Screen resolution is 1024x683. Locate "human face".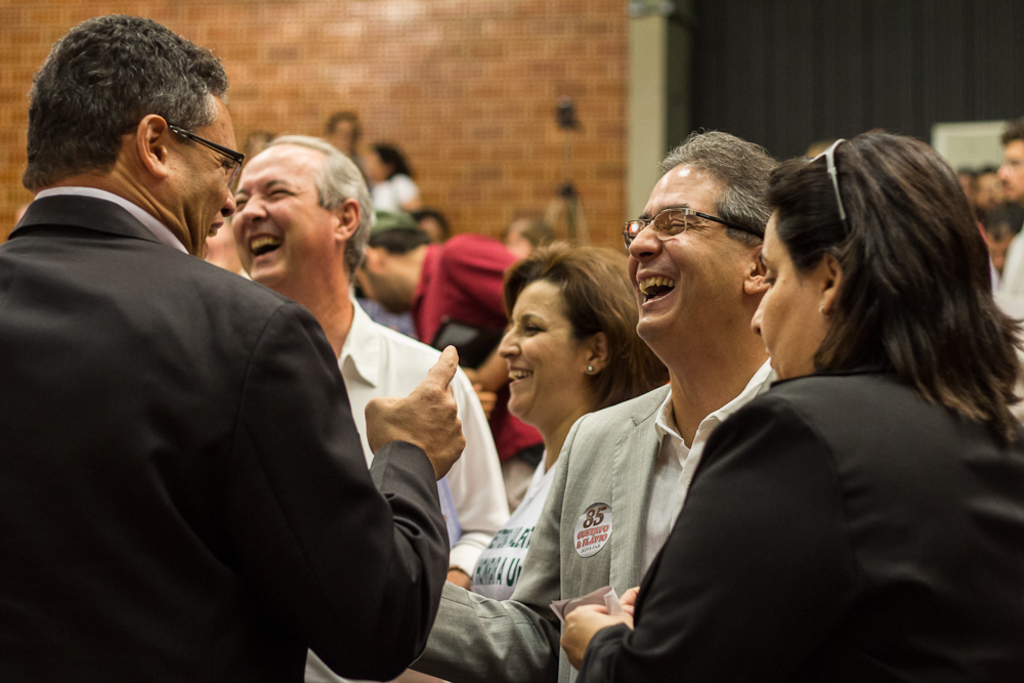
l=626, t=167, r=749, b=335.
